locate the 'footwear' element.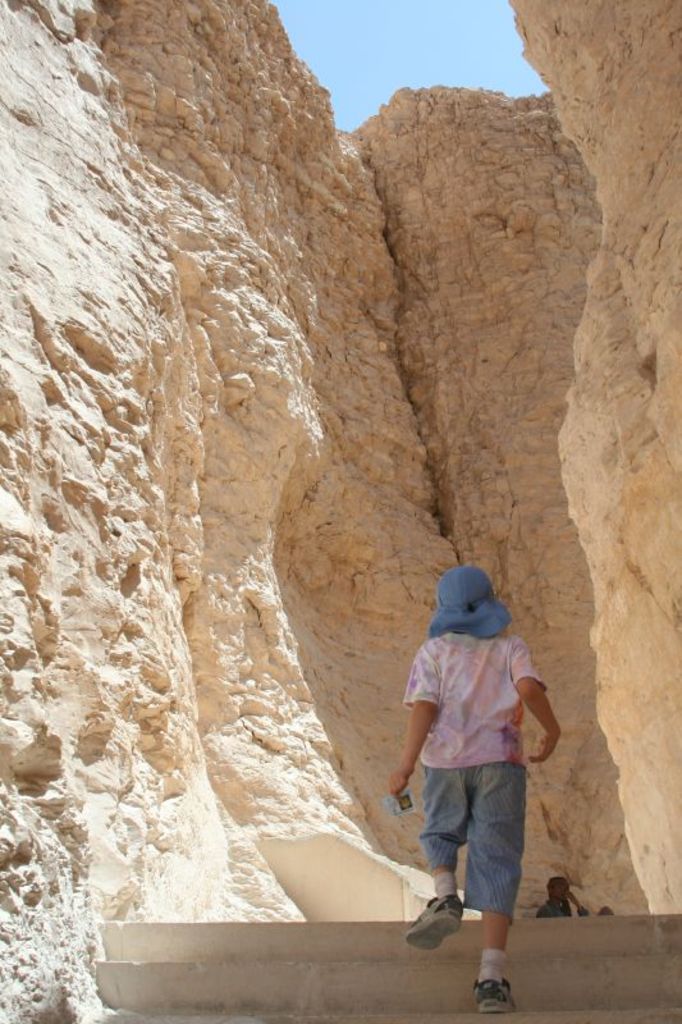
Element bbox: 476,942,532,1018.
